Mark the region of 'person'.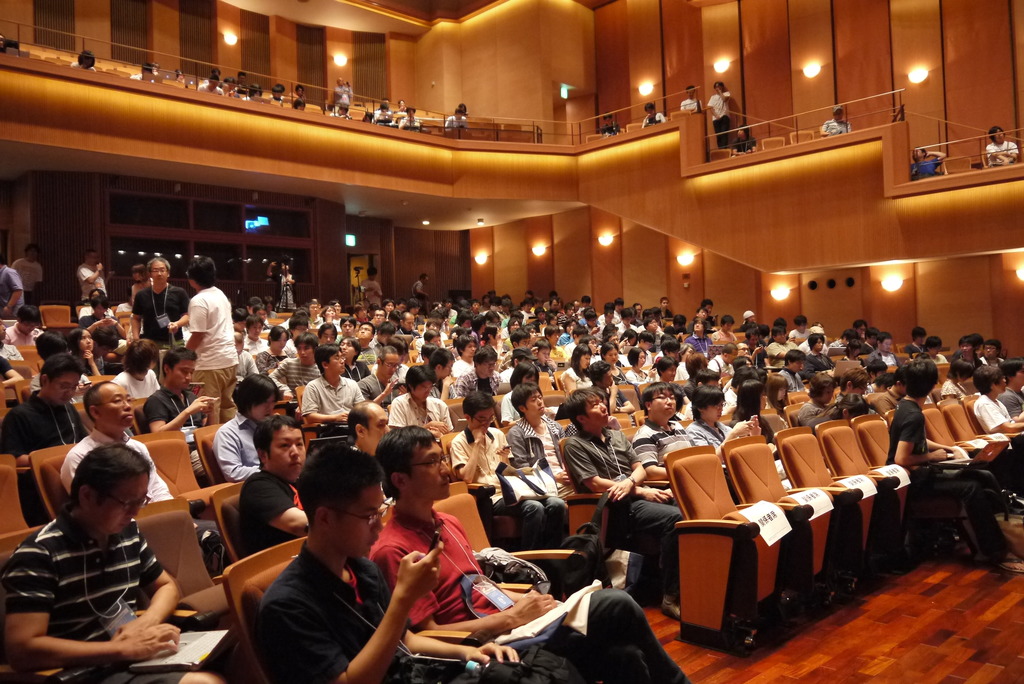
Region: 627, 346, 658, 385.
